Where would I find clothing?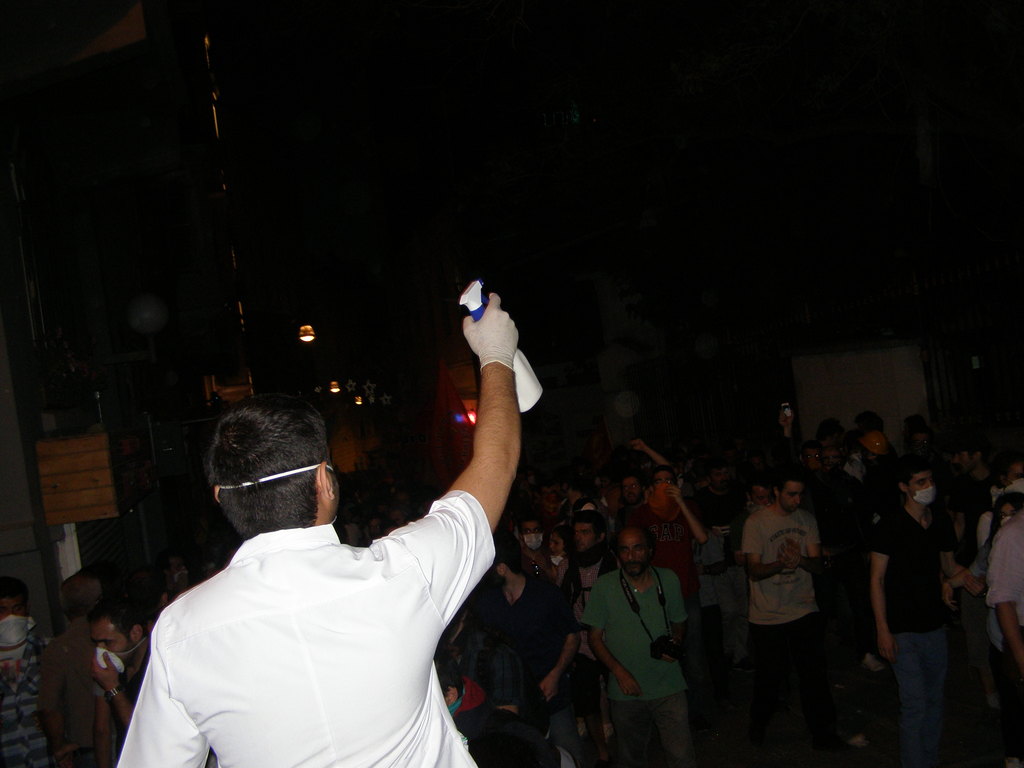
At (left=582, top=568, right=694, bottom=701).
